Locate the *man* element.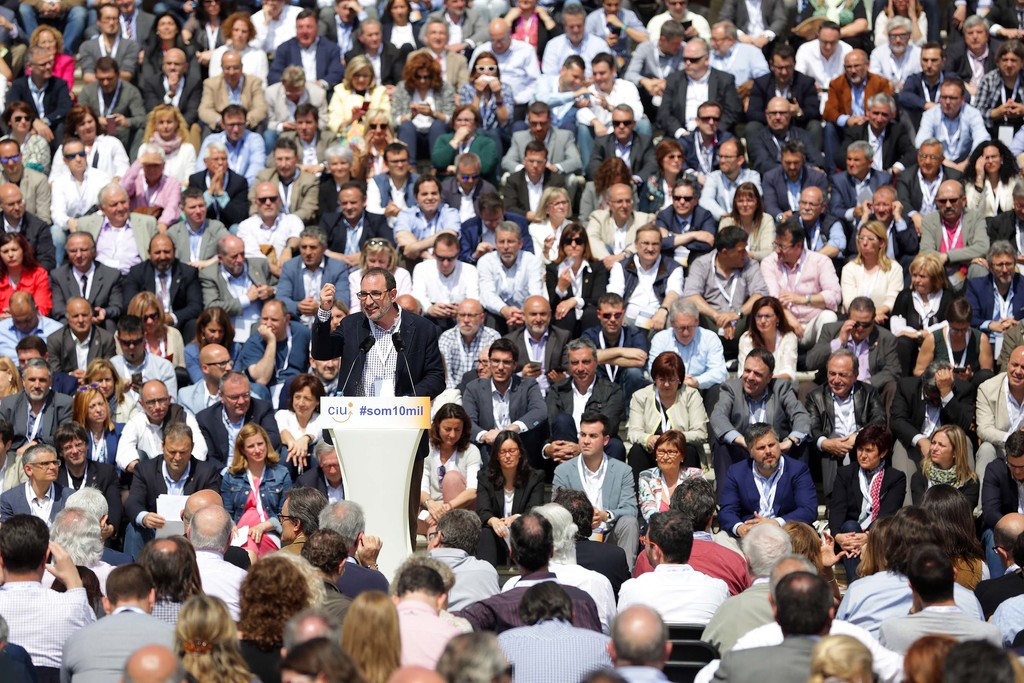
Element bbox: [x1=0, y1=295, x2=51, y2=361].
